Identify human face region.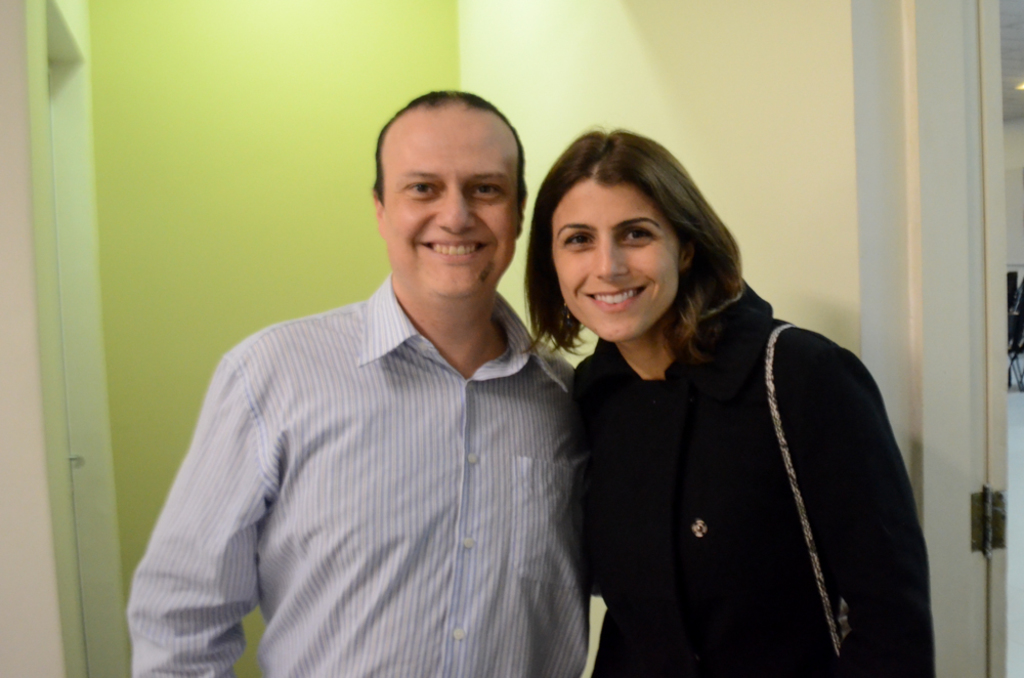
Region: (left=555, top=172, right=674, bottom=336).
